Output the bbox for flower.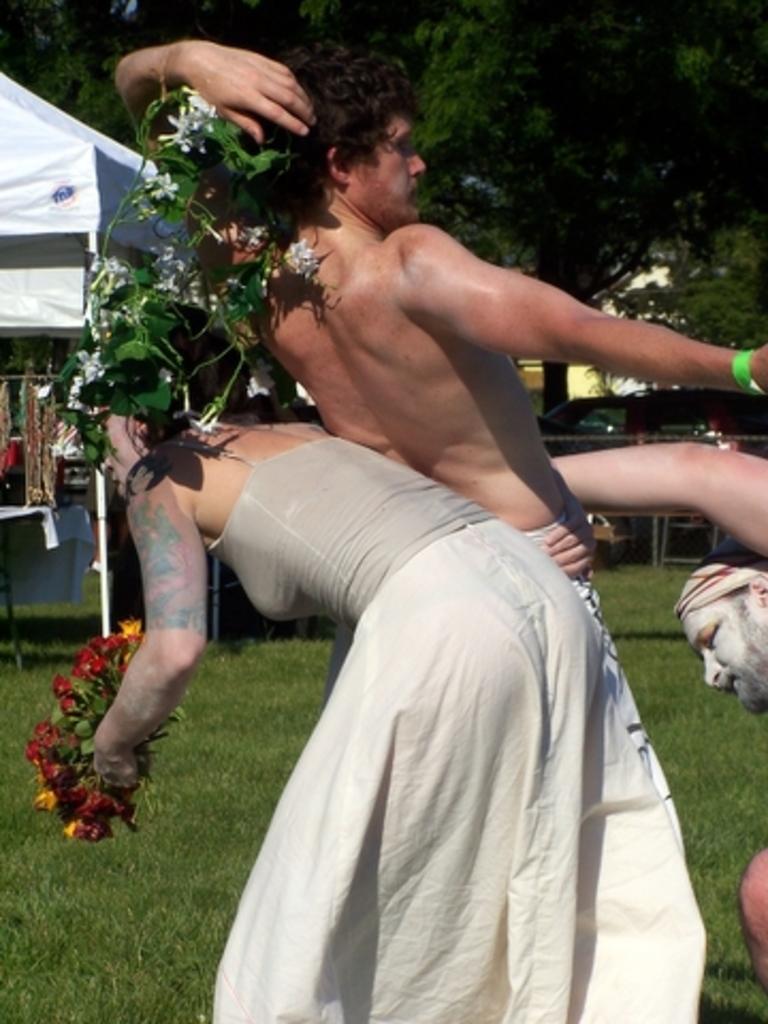
[51, 676, 70, 695].
